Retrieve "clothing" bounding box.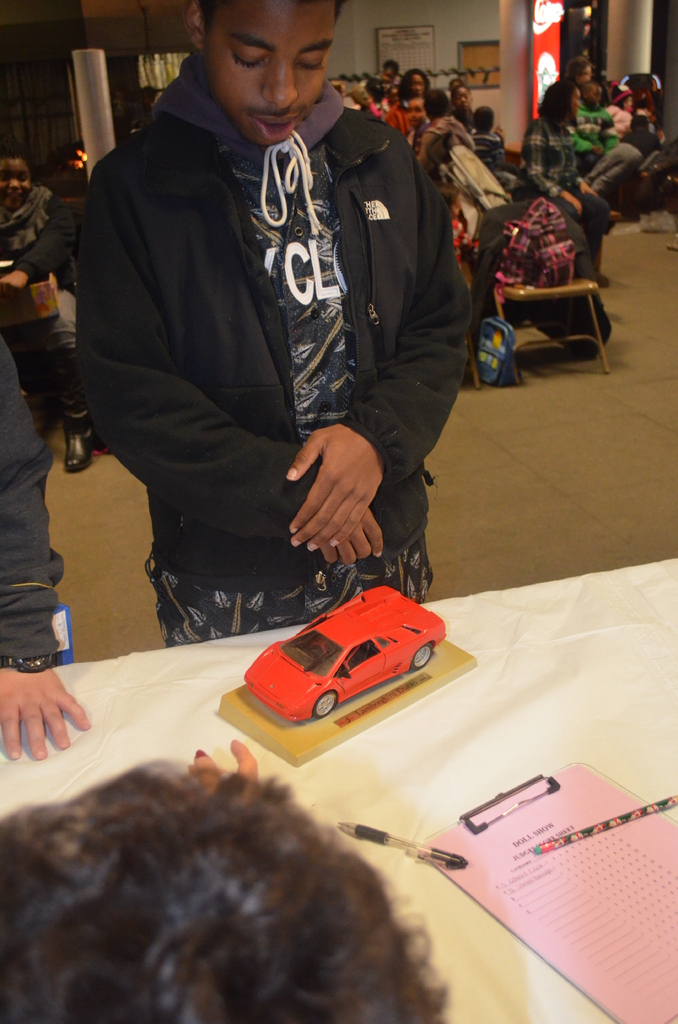
Bounding box: 76/51/473/636.
